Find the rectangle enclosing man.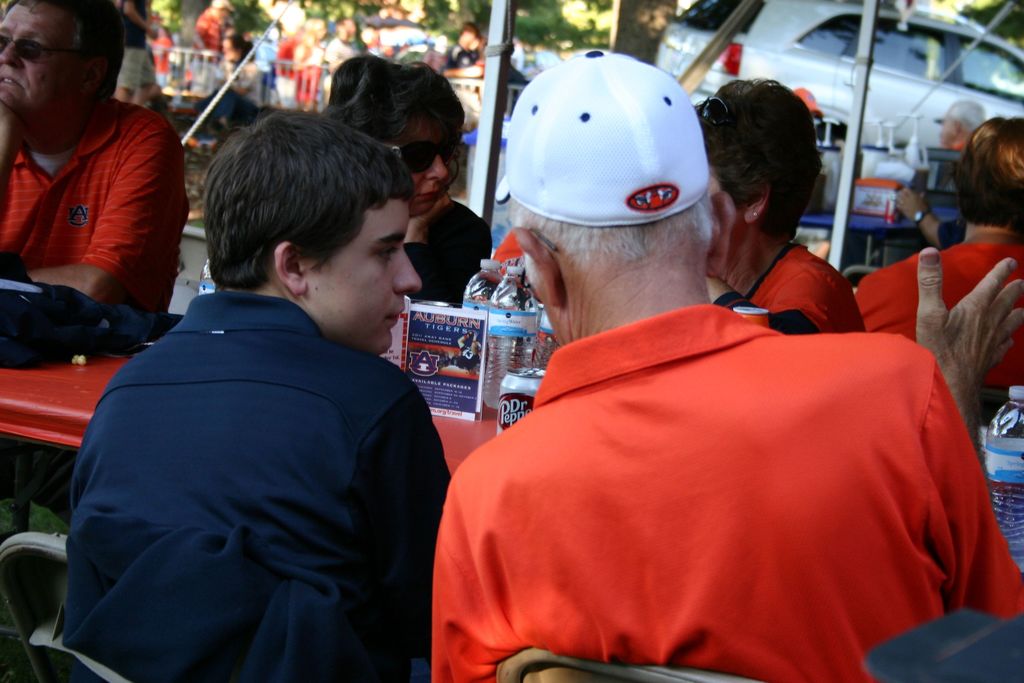
l=192, t=0, r=235, b=79.
